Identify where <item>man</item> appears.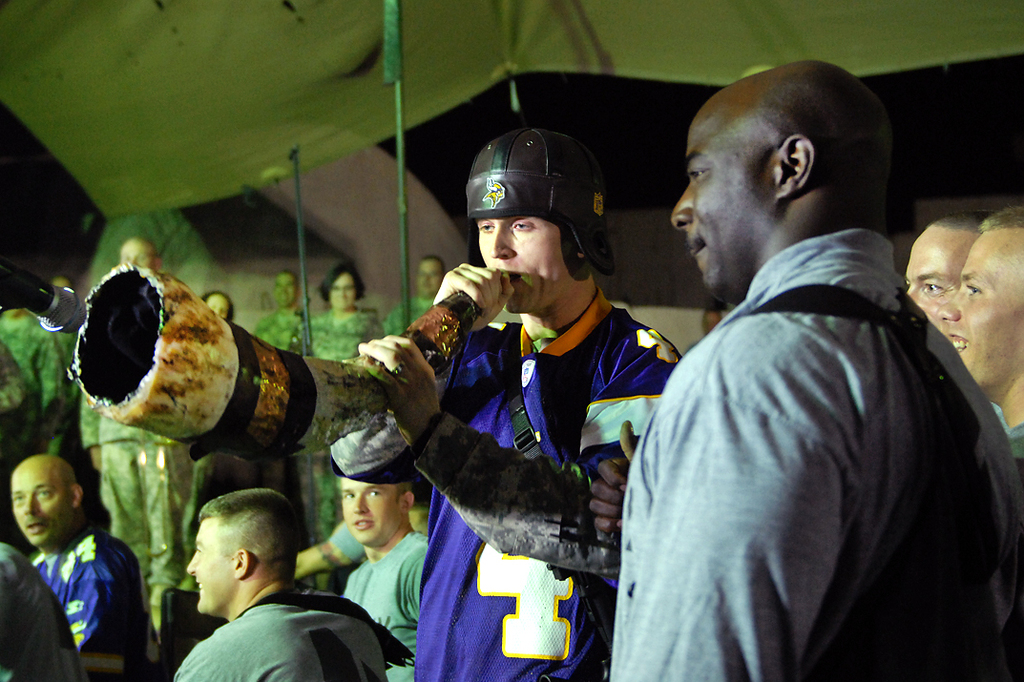
Appears at x1=10, y1=455, x2=146, y2=681.
